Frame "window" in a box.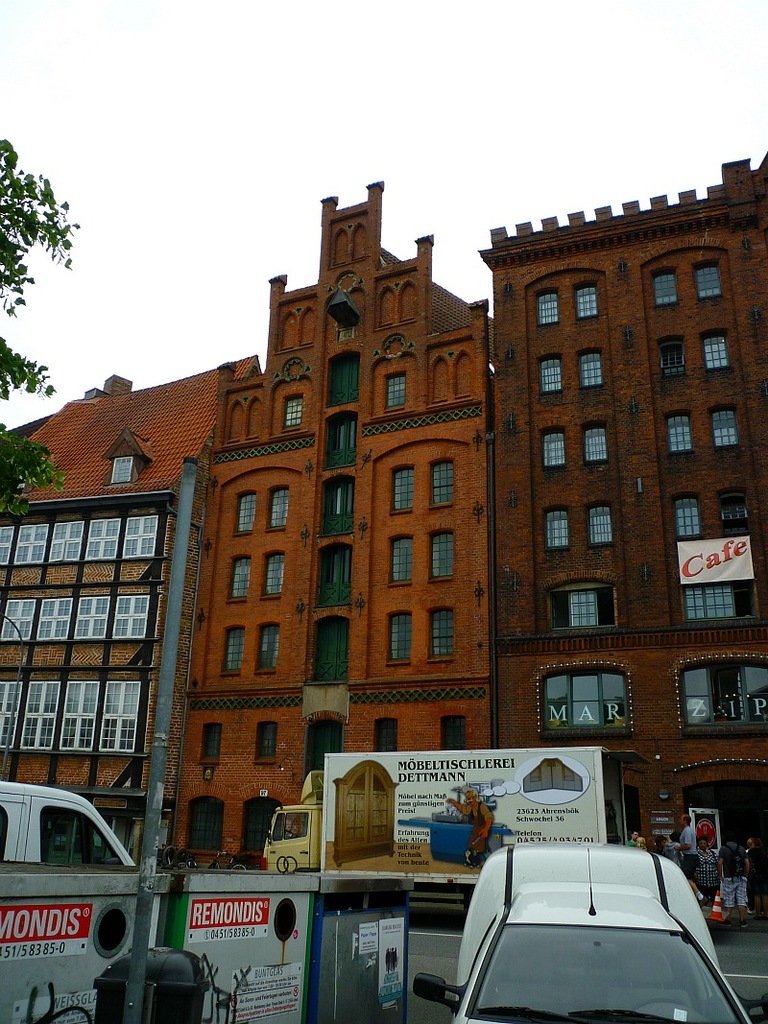
x1=540, y1=352, x2=567, y2=396.
